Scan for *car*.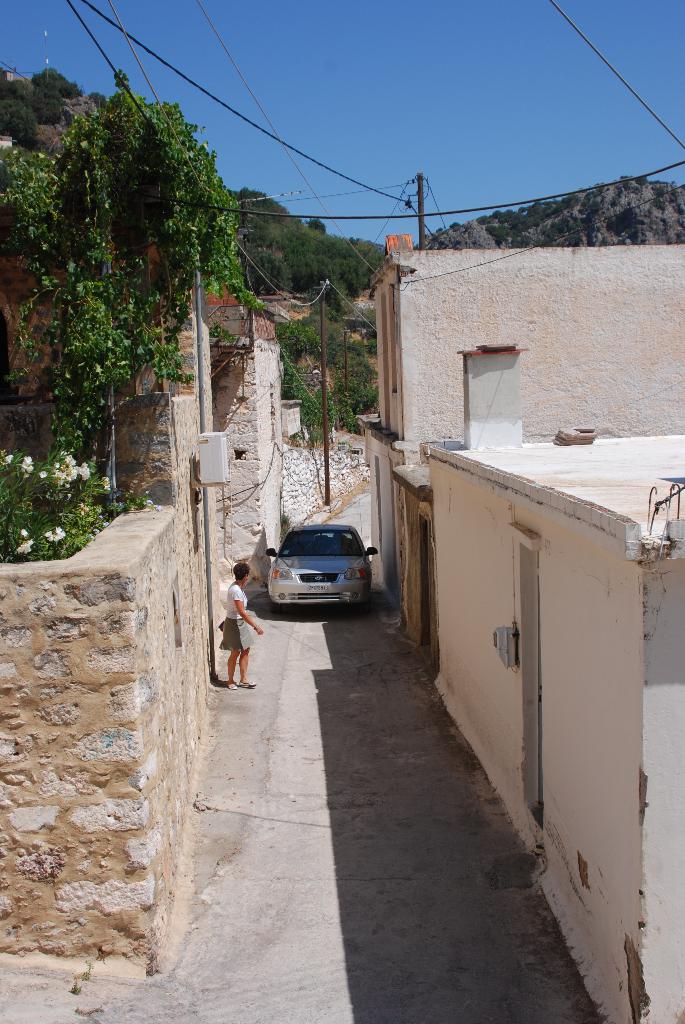
Scan result: region(265, 524, 377, 614).
